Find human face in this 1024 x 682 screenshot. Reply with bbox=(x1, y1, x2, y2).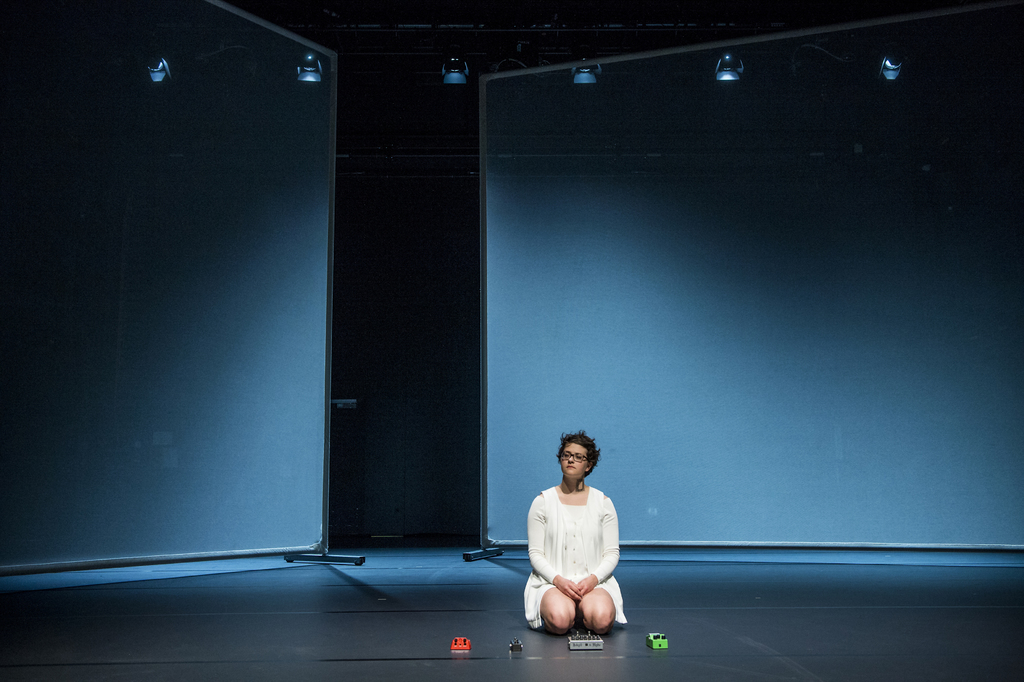
bbox=(559, 445, 587, 474).
